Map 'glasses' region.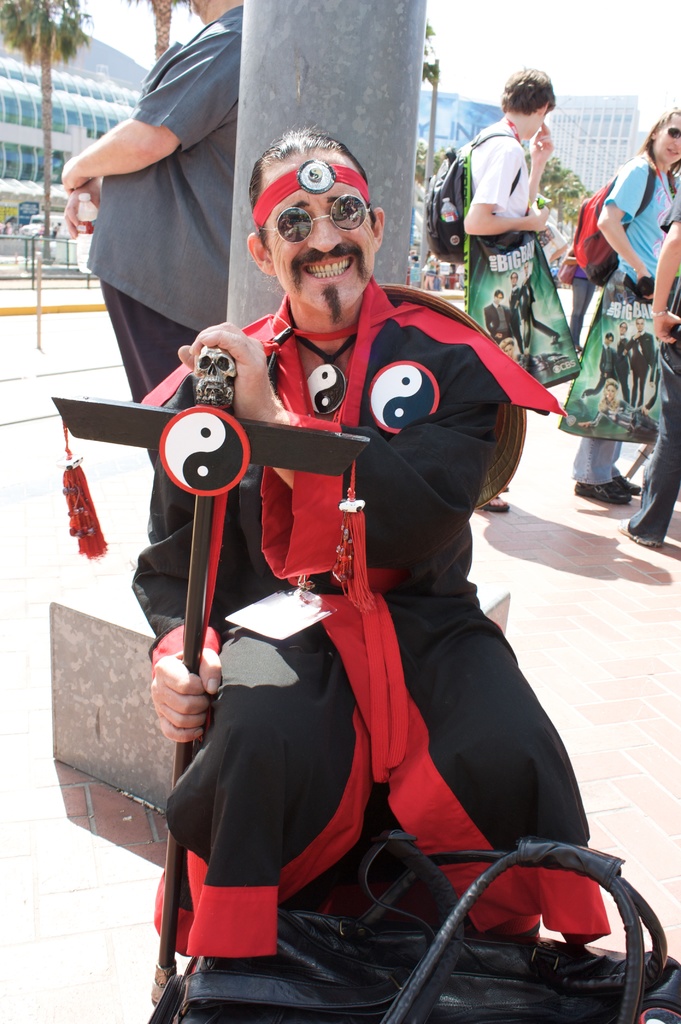
Mapped to <bbox>268, 190, 386, 246</bbox>.
